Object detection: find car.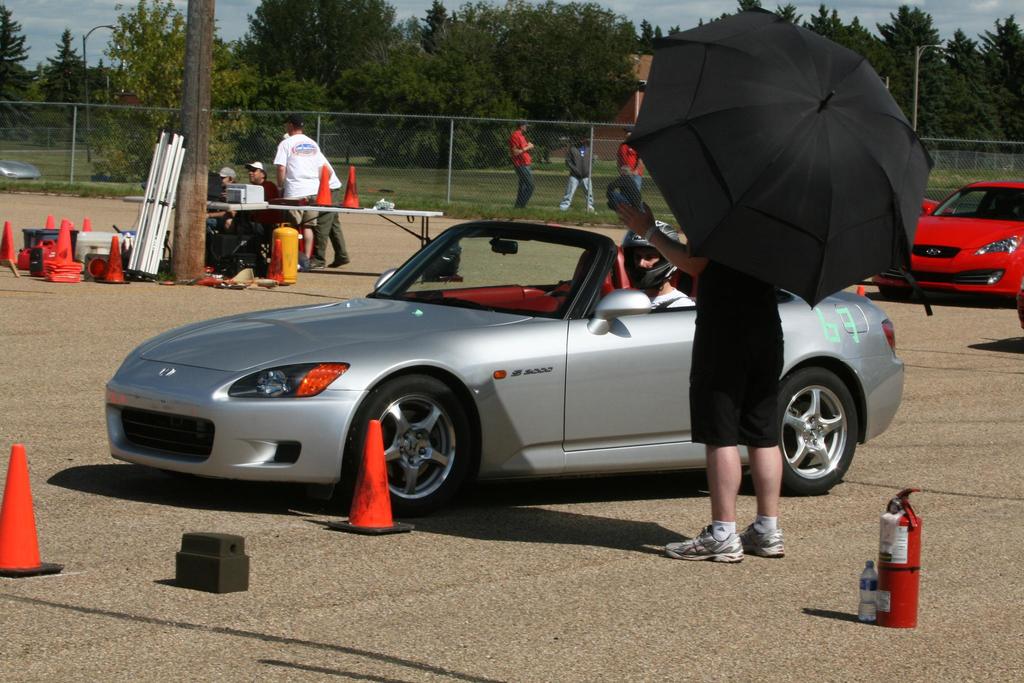
98:213:906:518.
